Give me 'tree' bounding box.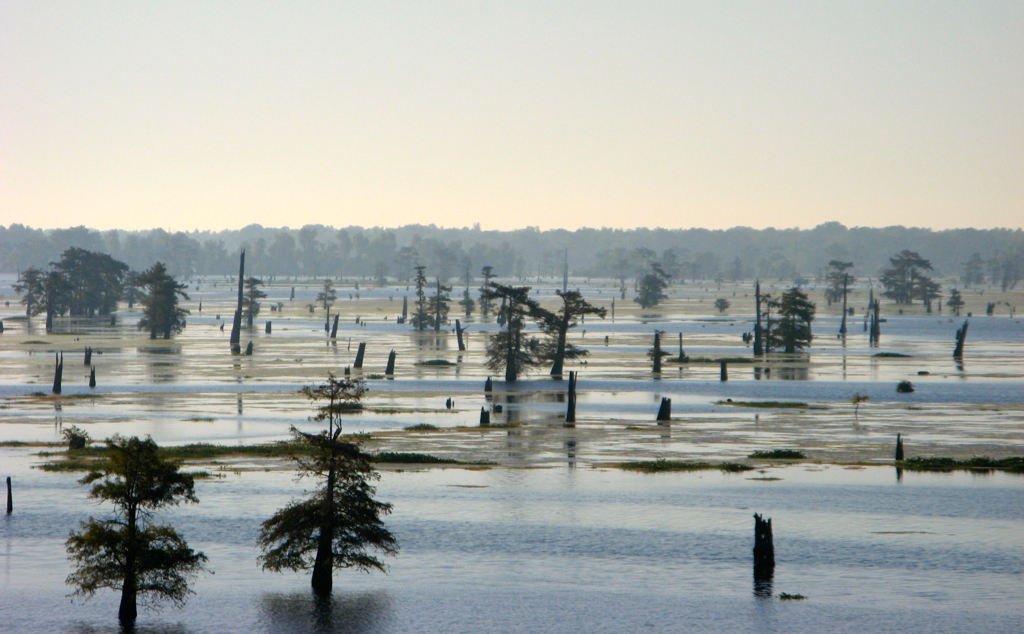
403,264,459,342.
